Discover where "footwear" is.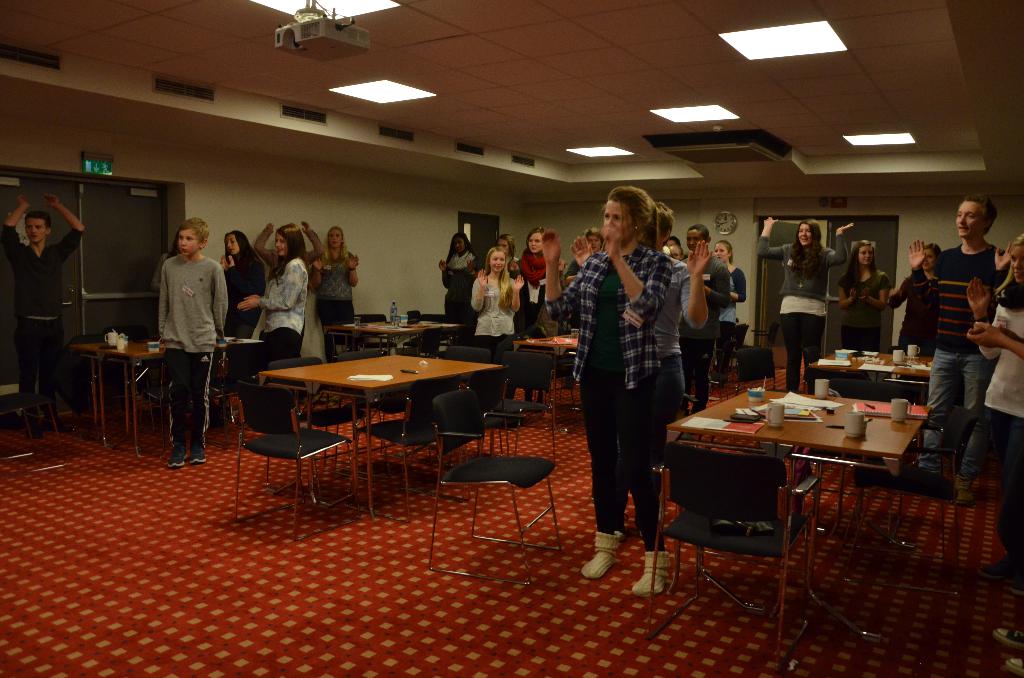
Discovered at box(630, 550, 669, 596).
